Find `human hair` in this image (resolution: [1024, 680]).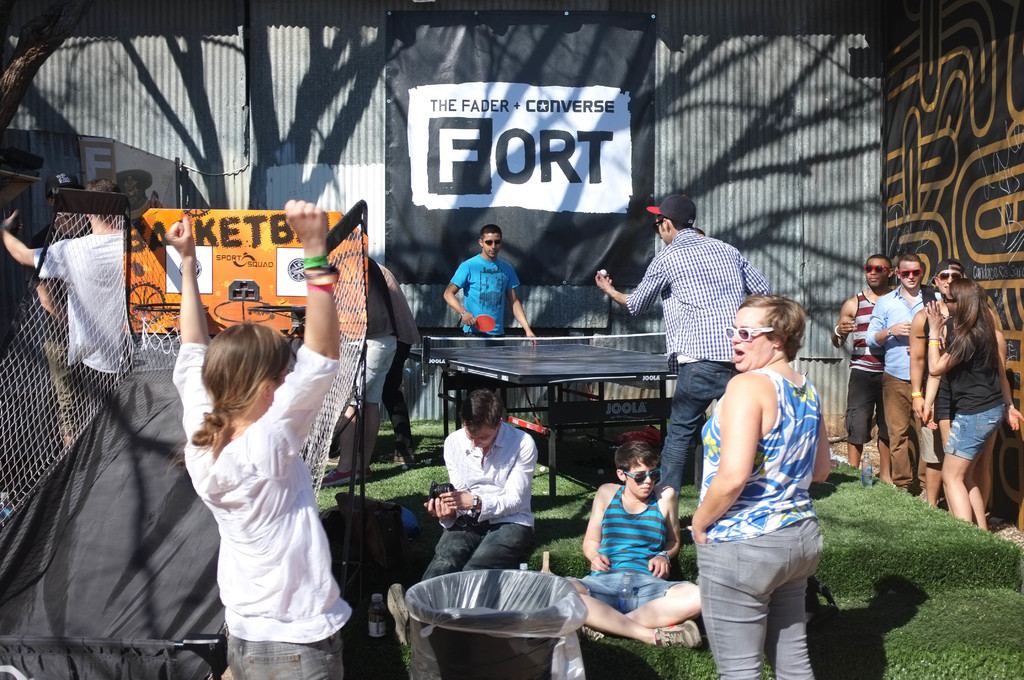
888,244,921,270.
